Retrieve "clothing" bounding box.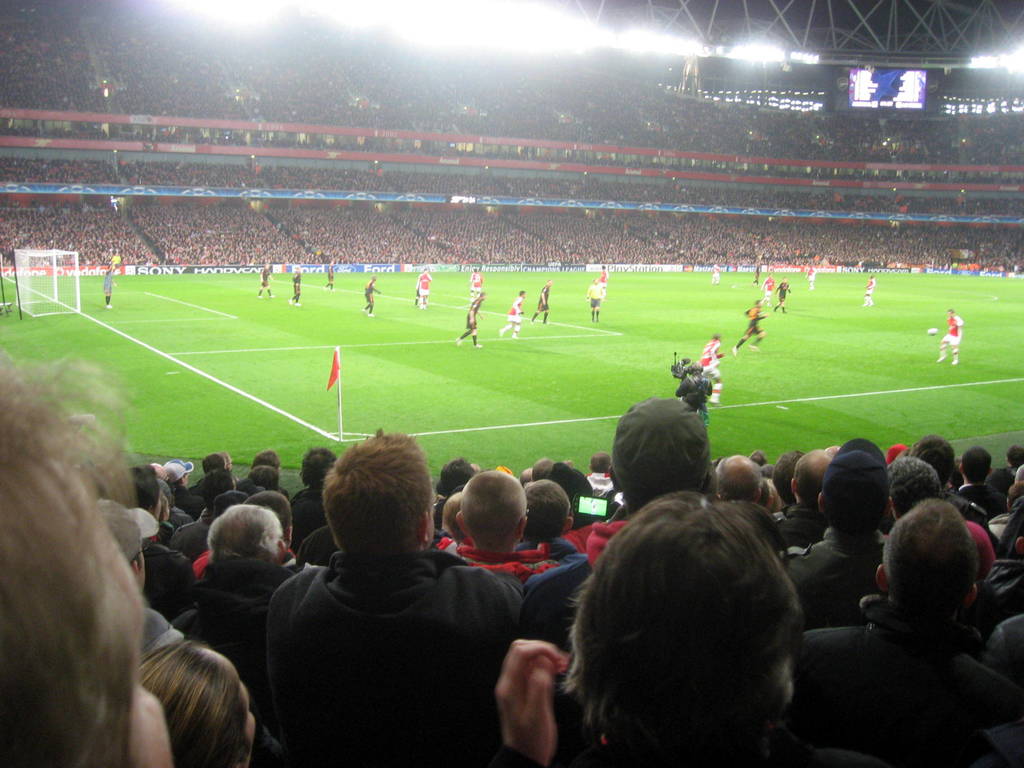
Bounding box: [left=940, top=319, right=966, bottom=363].
